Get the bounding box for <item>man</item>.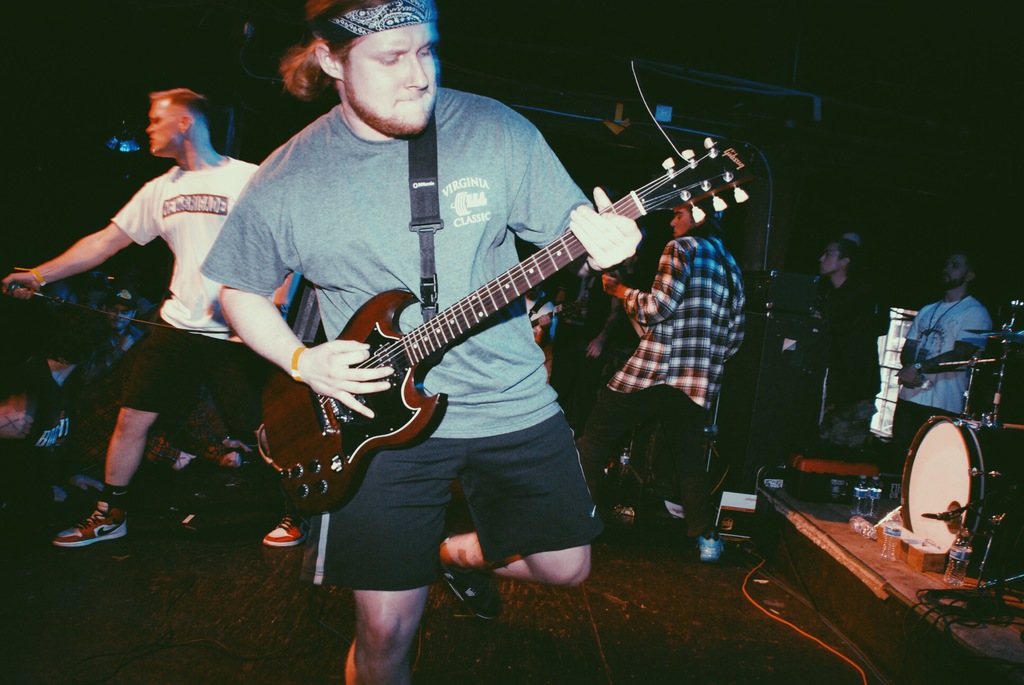
bbox(36, 93, 274, 524).
